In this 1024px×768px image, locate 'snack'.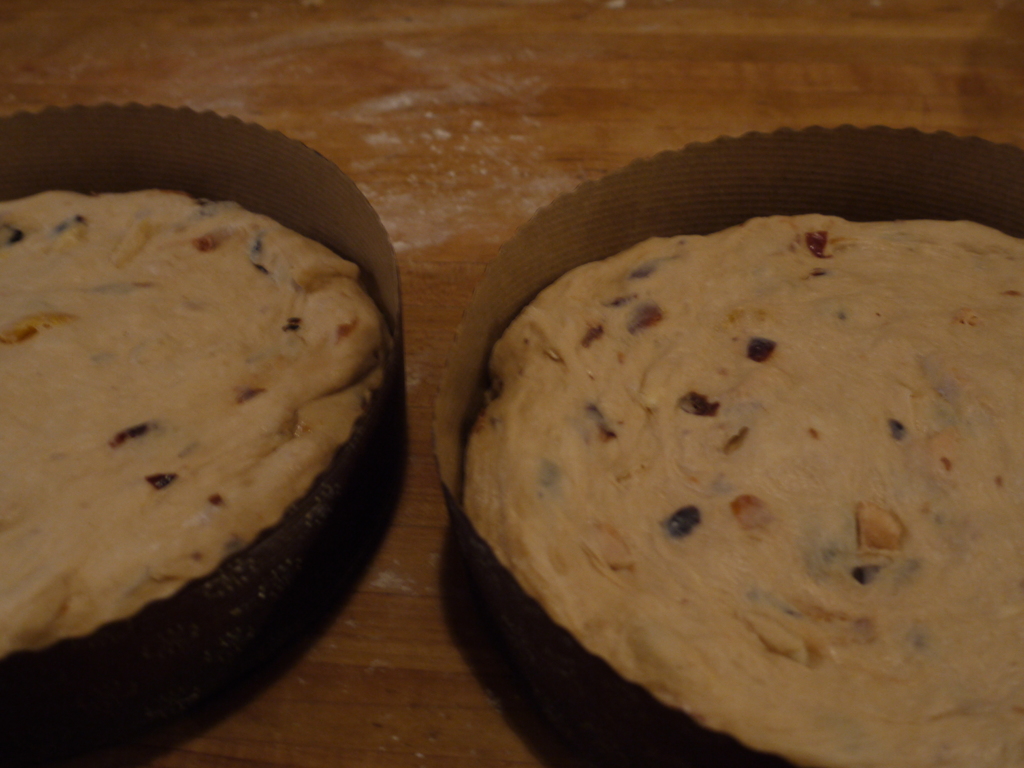
Bounding box: crop(21, 155, 391, 682).
